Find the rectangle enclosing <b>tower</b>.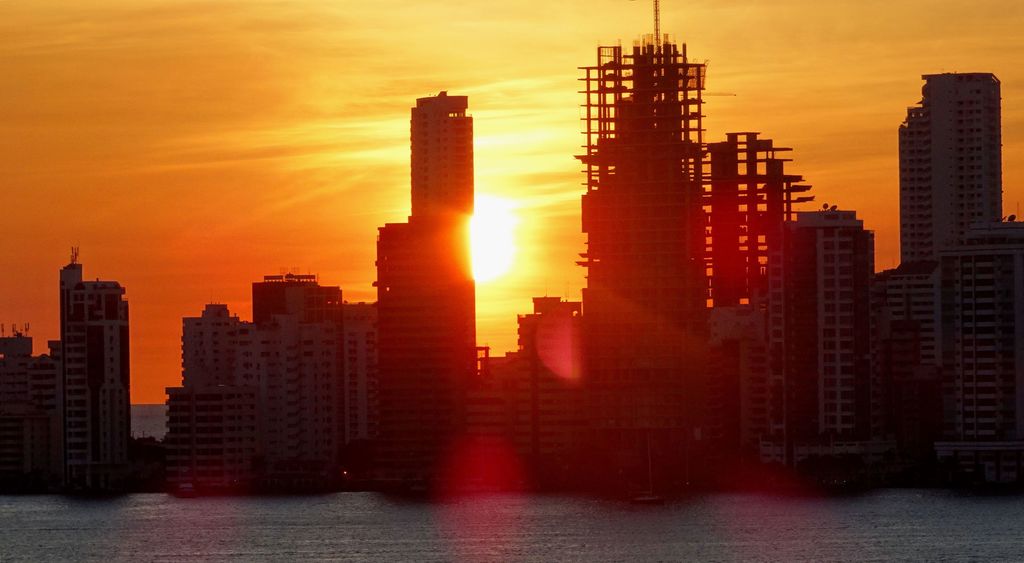
(left=24, top=243, right=138, bottom=491).
